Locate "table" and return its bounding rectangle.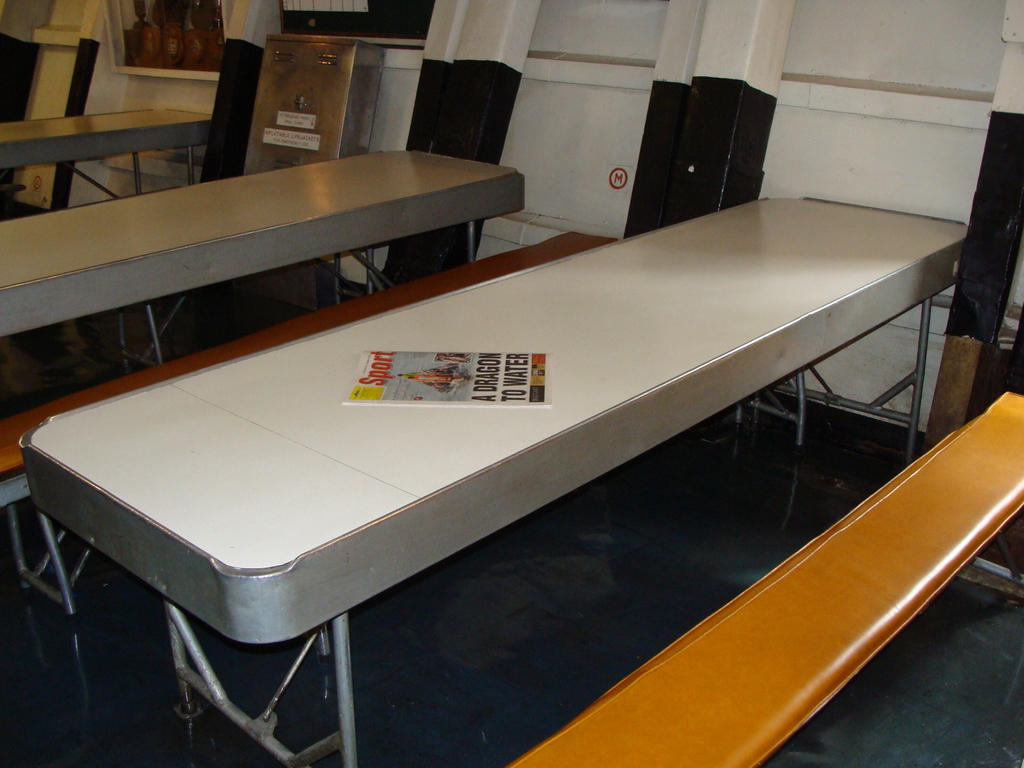
{"left": 0, "top": 150, "right": 519, "bottom": 417}.
